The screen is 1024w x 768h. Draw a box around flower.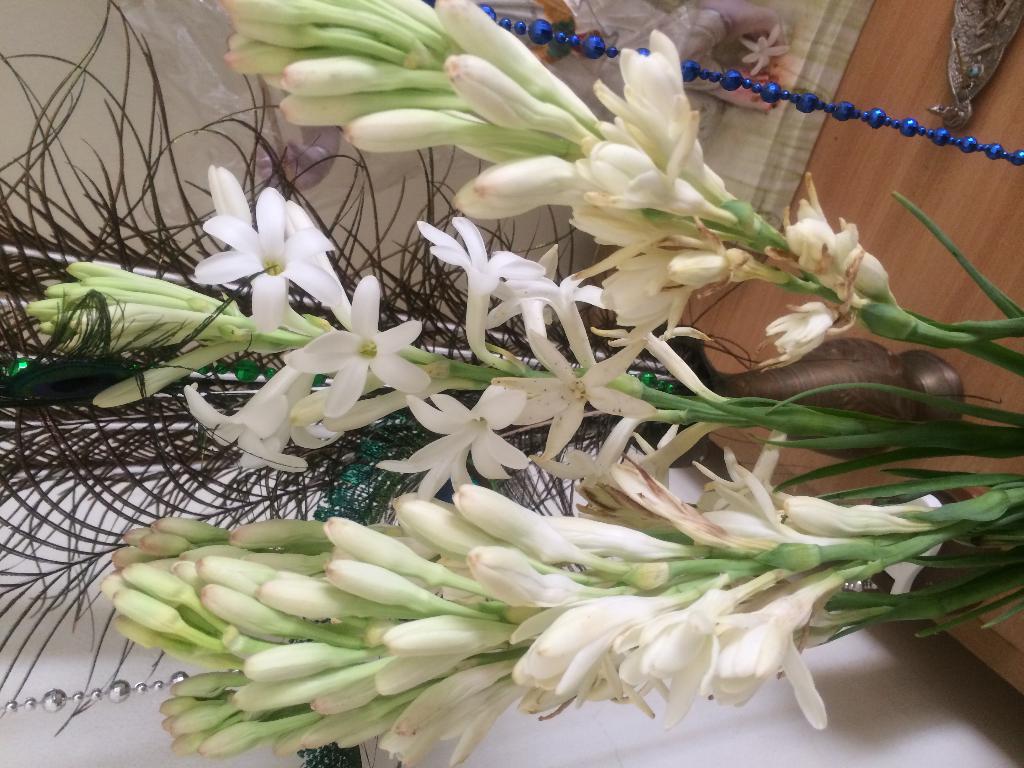
BBox(506, 590, 693, 705).
